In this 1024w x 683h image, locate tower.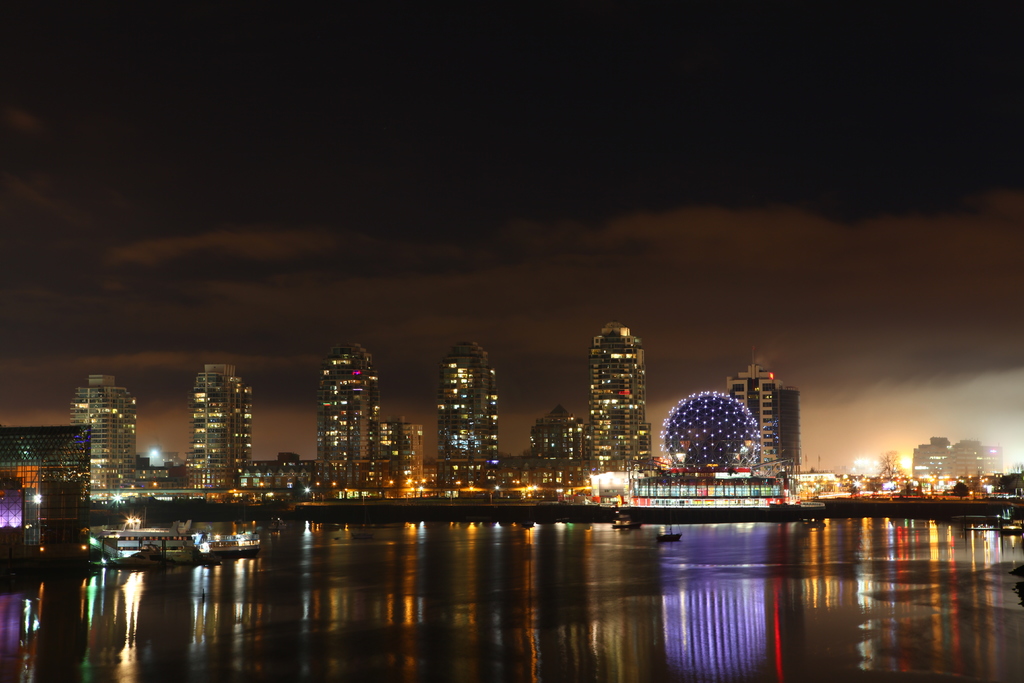
Bounding box: bbox=(444, 347, 502, 497).
